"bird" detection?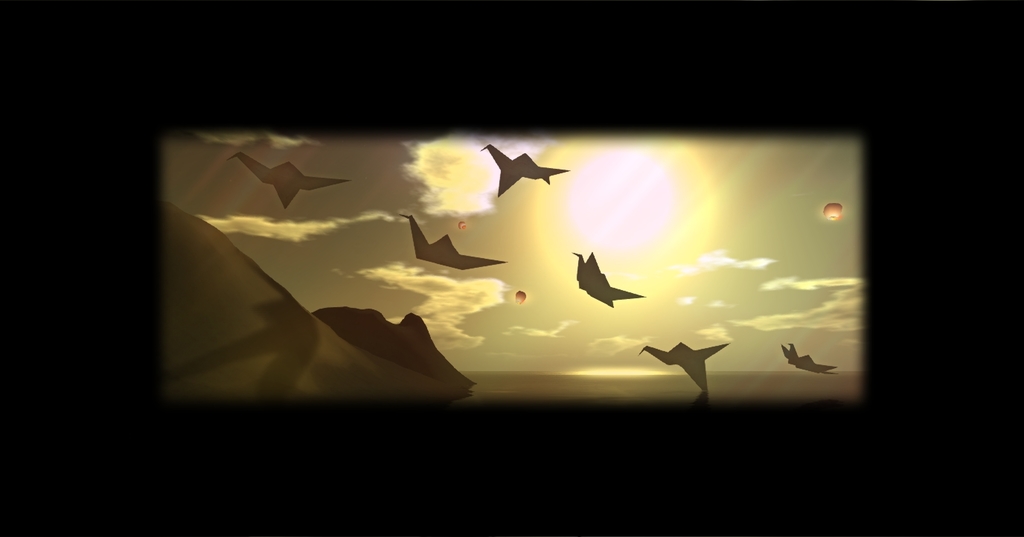
(x1=230, y1=148, x2=347, y2=205)
